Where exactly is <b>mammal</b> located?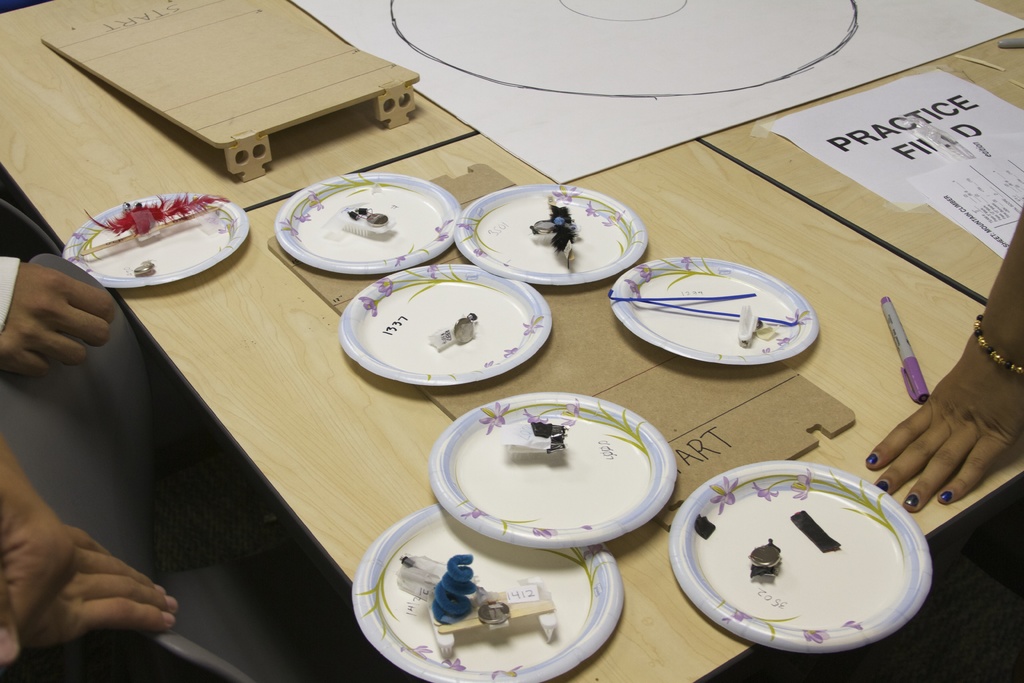
Its bounding box is 0 444 179 666.
